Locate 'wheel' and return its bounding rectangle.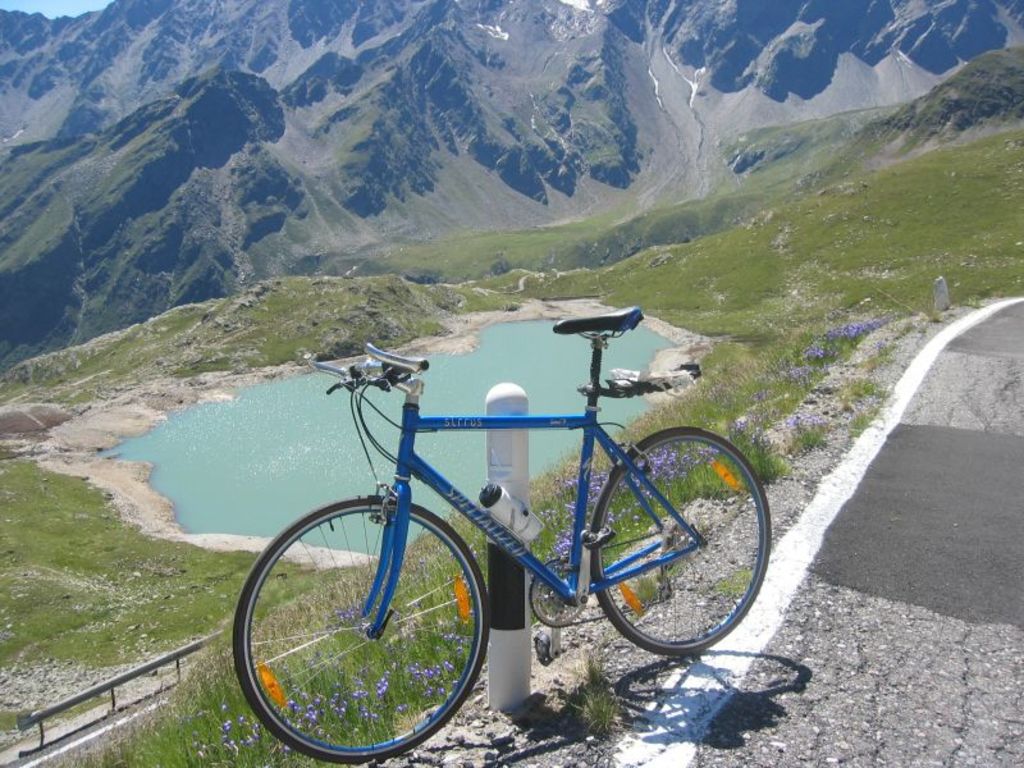
{"left": 247, "top": 506, "right": 483, "bottom": 756}.
